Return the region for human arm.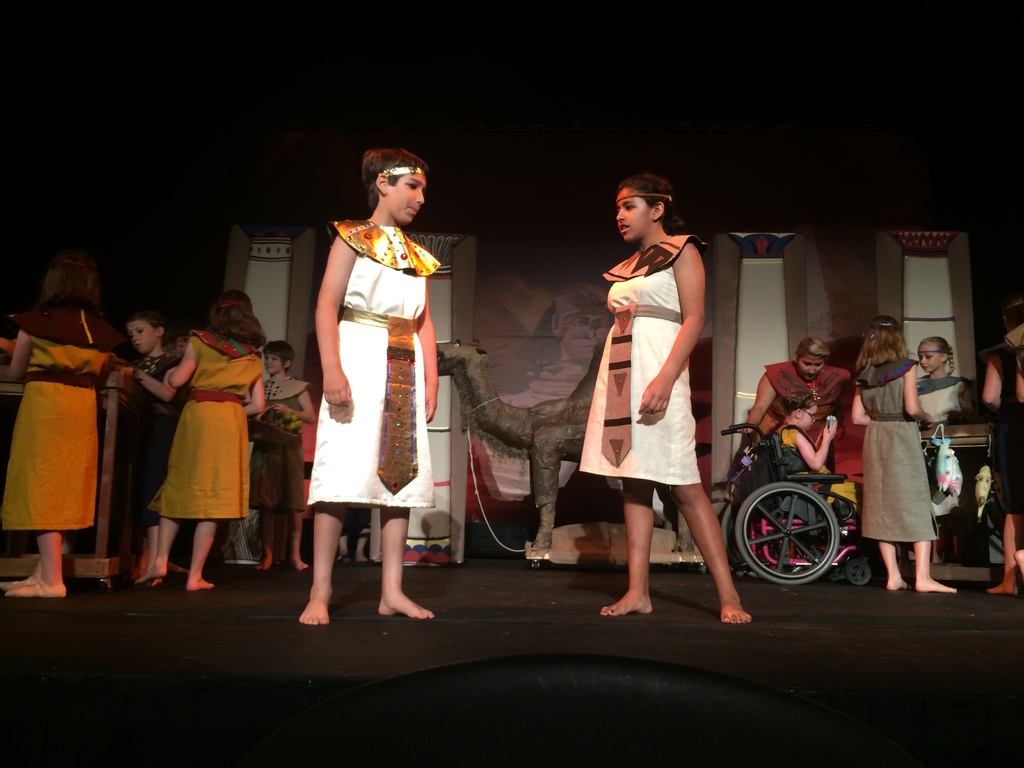
313,228,350,410.
